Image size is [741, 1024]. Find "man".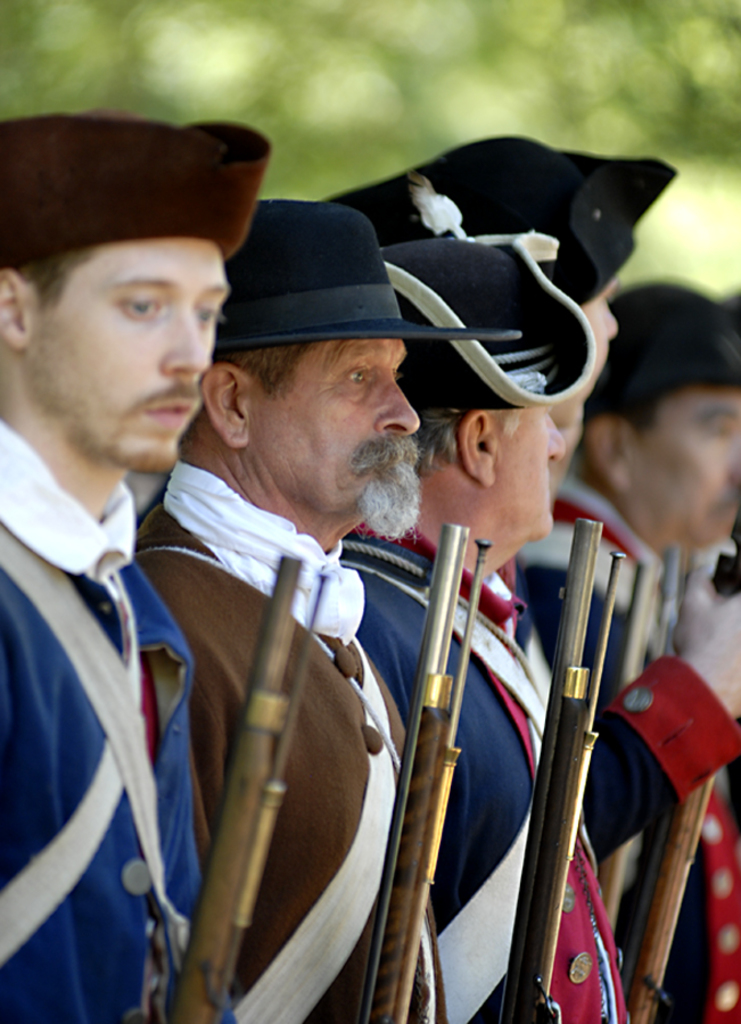
340/223/645/1023.
